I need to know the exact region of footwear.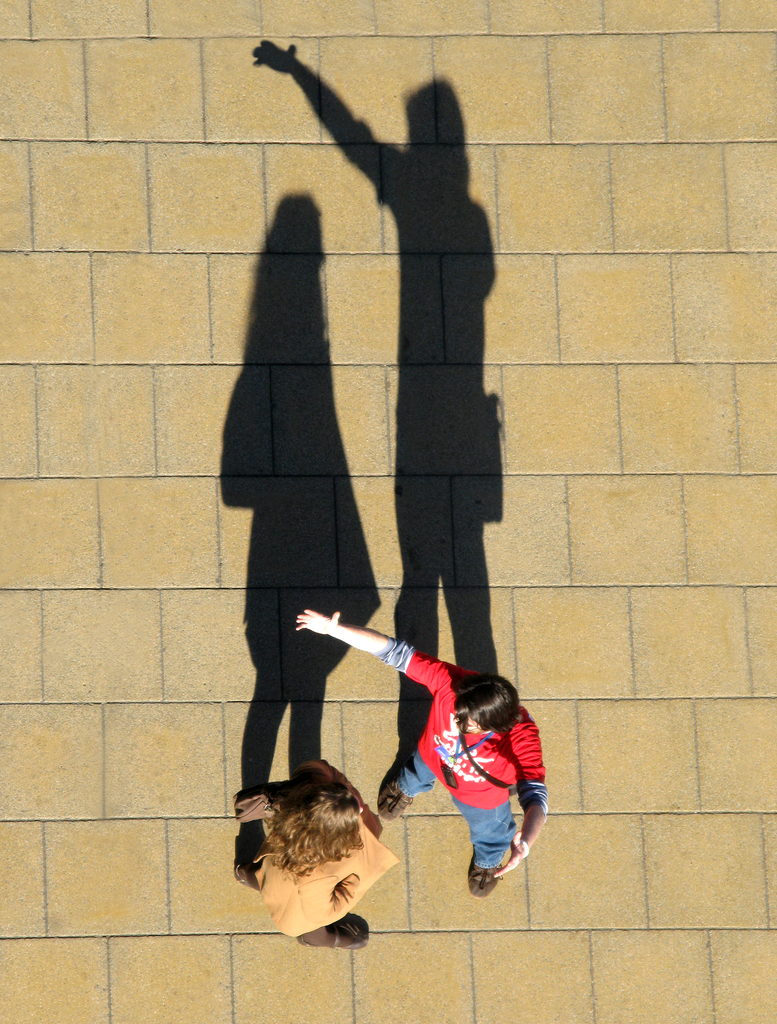
Region: <bbox>466, 854, 500, 895</bbox>.
